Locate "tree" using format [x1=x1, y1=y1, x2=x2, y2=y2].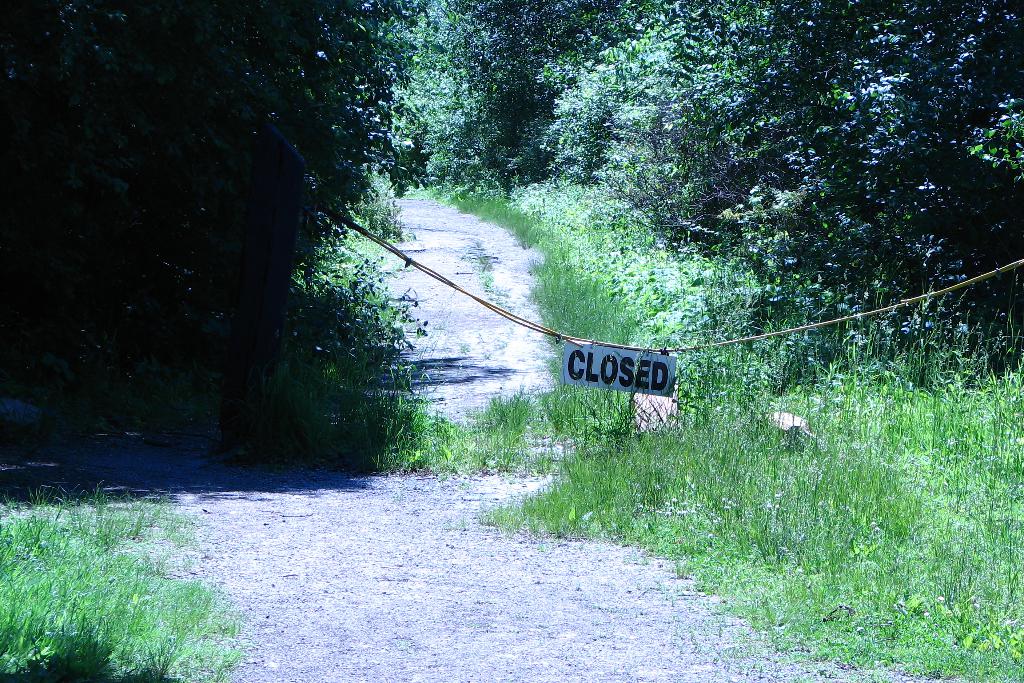
[x1=0, y1=0, x2=443, y2=396].
